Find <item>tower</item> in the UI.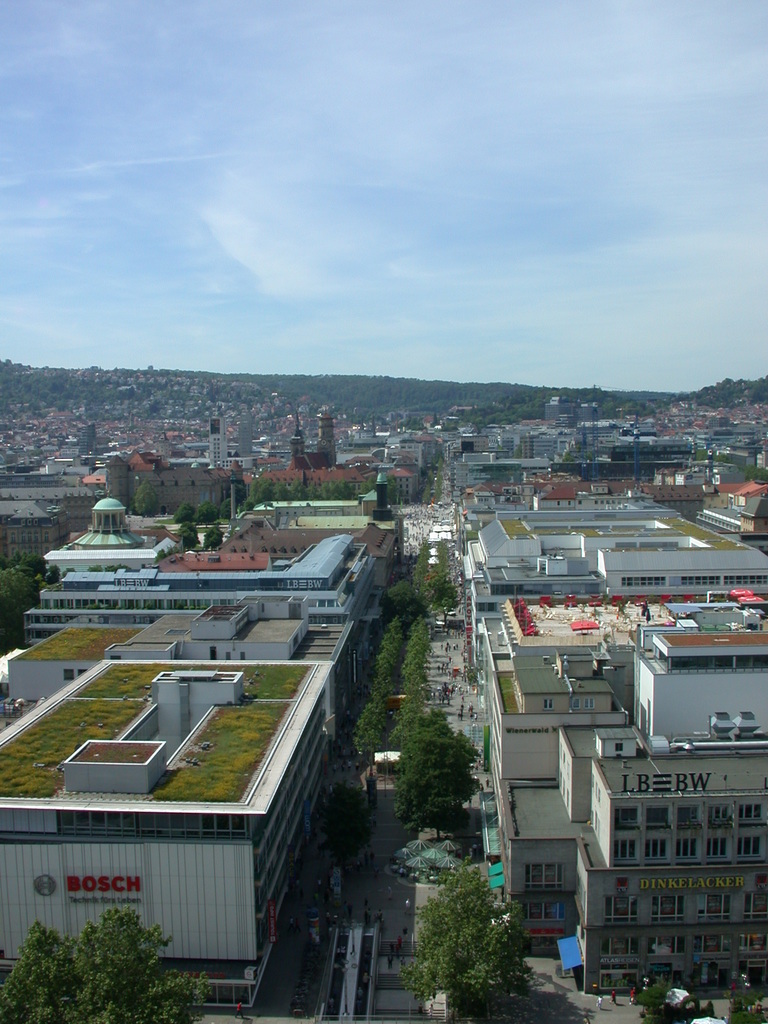
UI element at (x1=317, y1=408, x2=333, y2=450).
